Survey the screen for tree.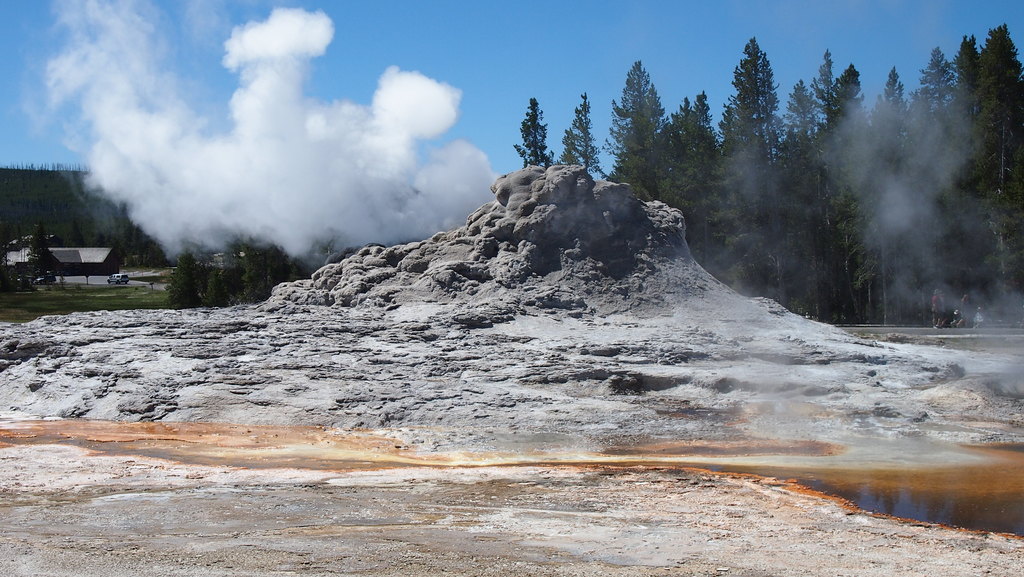
Survey found: [x1=851, y1=54, x2=909, y2=220].
